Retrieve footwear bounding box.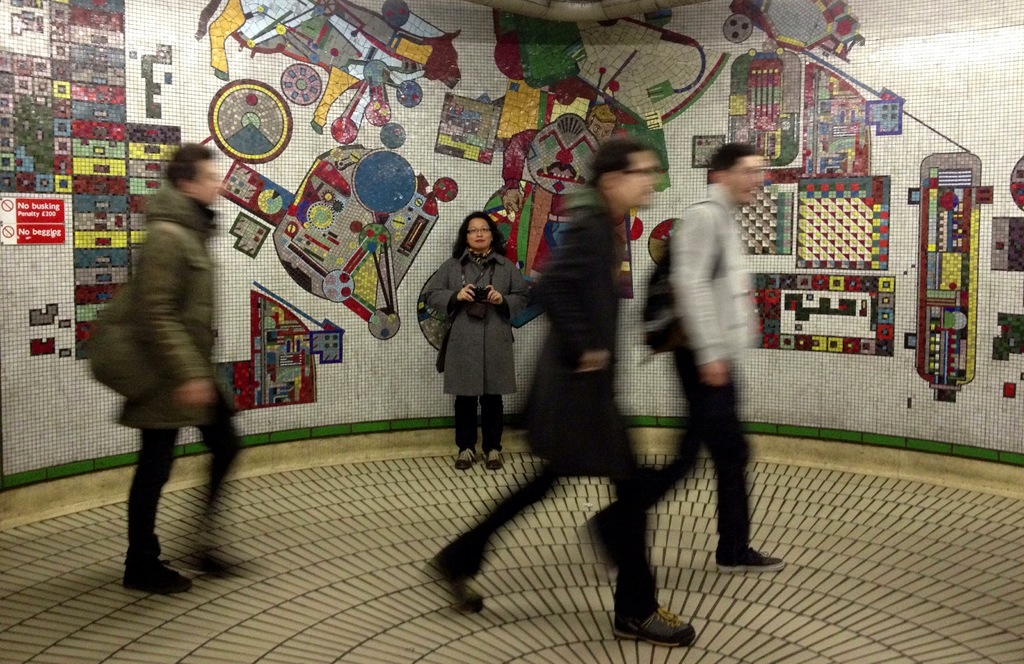
Bounding box: <bbox>454, 443, 478, 473</bbox>.
